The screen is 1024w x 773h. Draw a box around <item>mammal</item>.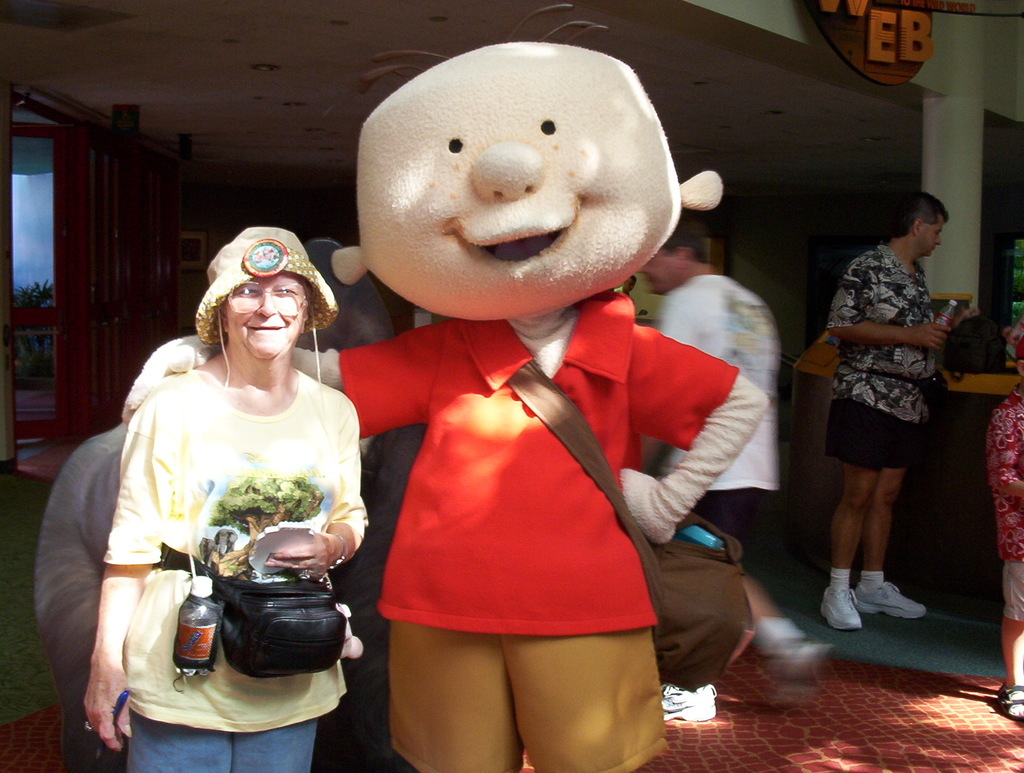
l=820, t=186, r=953, b=630.
